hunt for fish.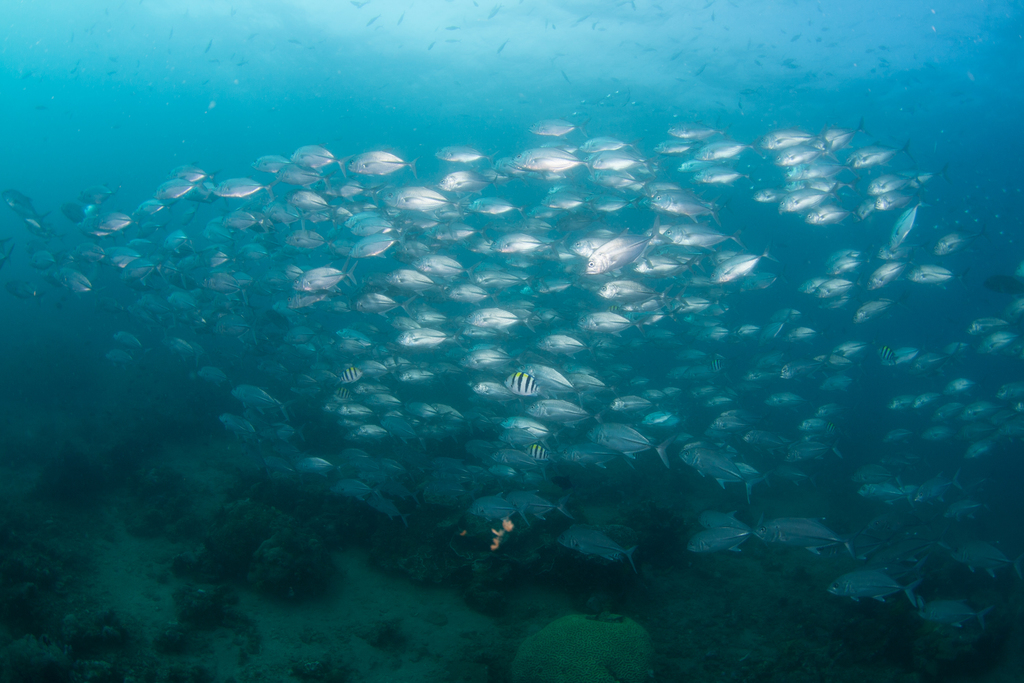
Hunted down at detection(855, 477, 920, 514).
